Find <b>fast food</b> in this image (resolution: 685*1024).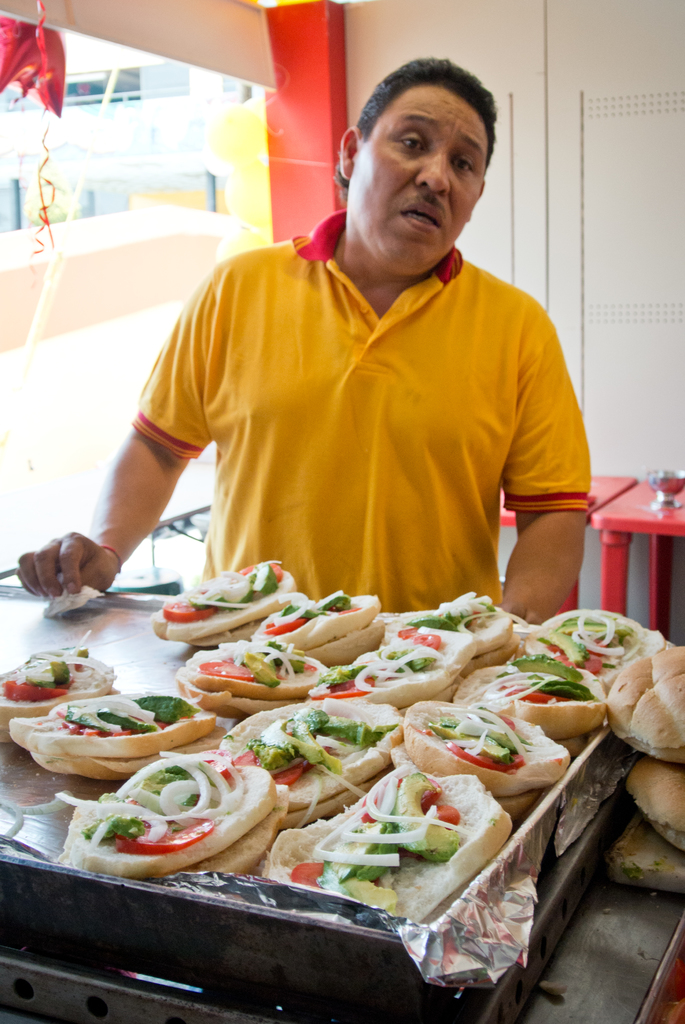
x1=555 y1=609 x2=662 y2=681.
